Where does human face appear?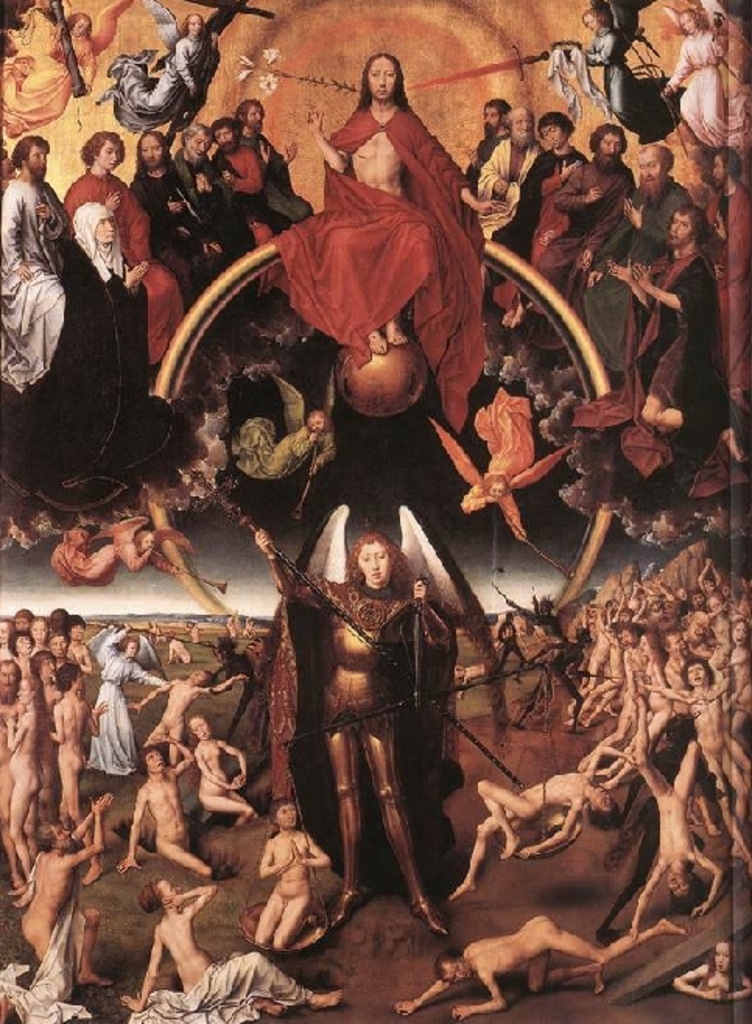
Appears at bbox(188, 135, 206, 156).
